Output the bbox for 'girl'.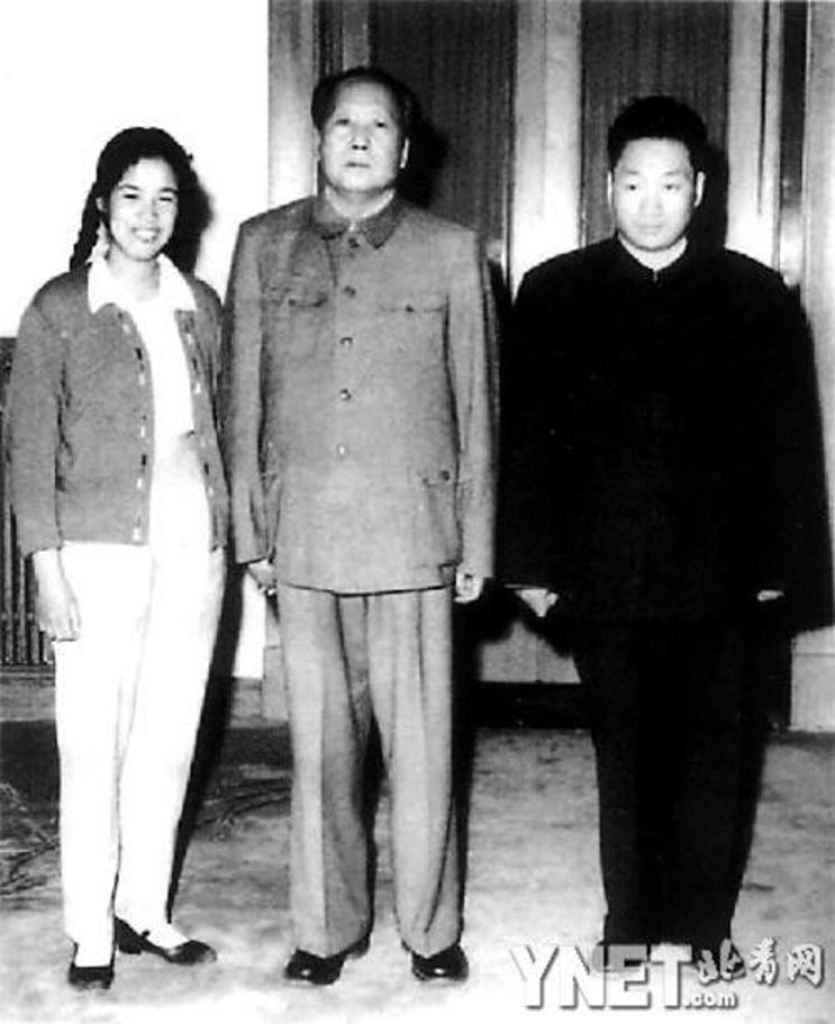
rect(12, 127, 222, 984).
